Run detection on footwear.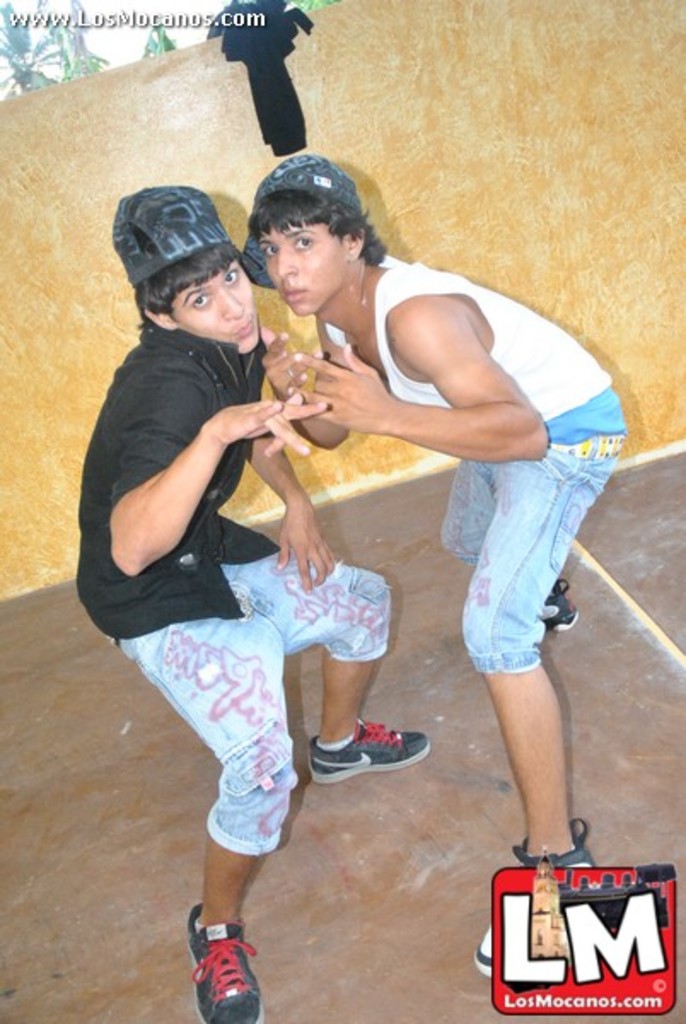
Result: <box>183,925,265,1021</box>.
